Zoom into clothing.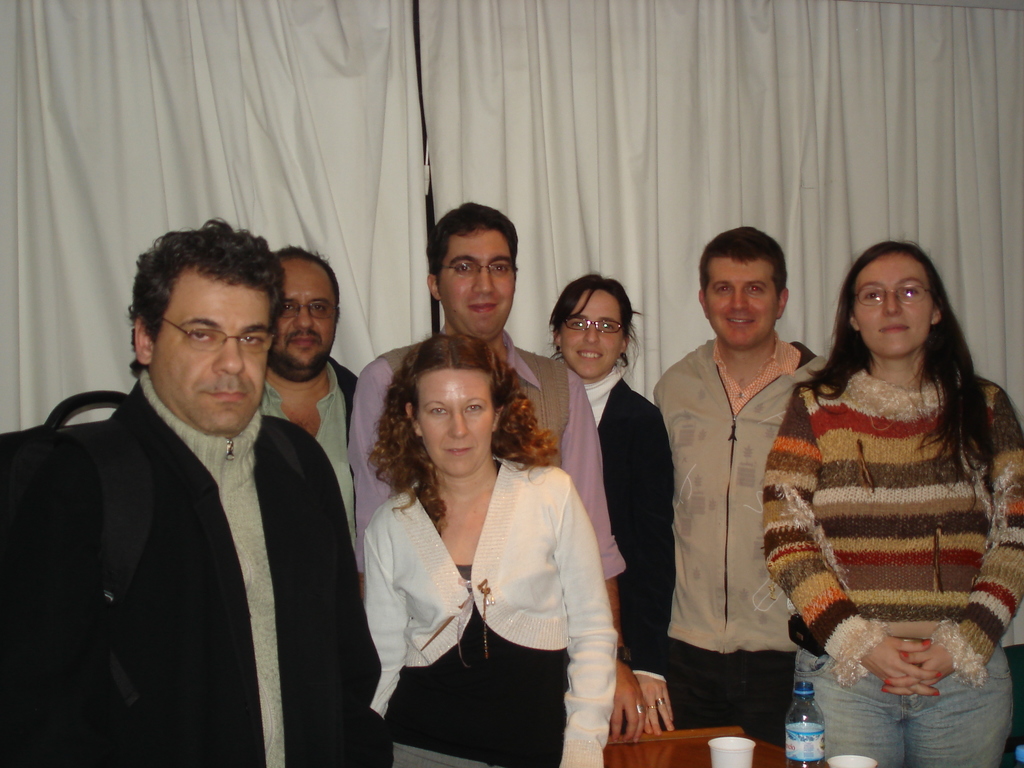
Zoom target: 667 639 797 756.
